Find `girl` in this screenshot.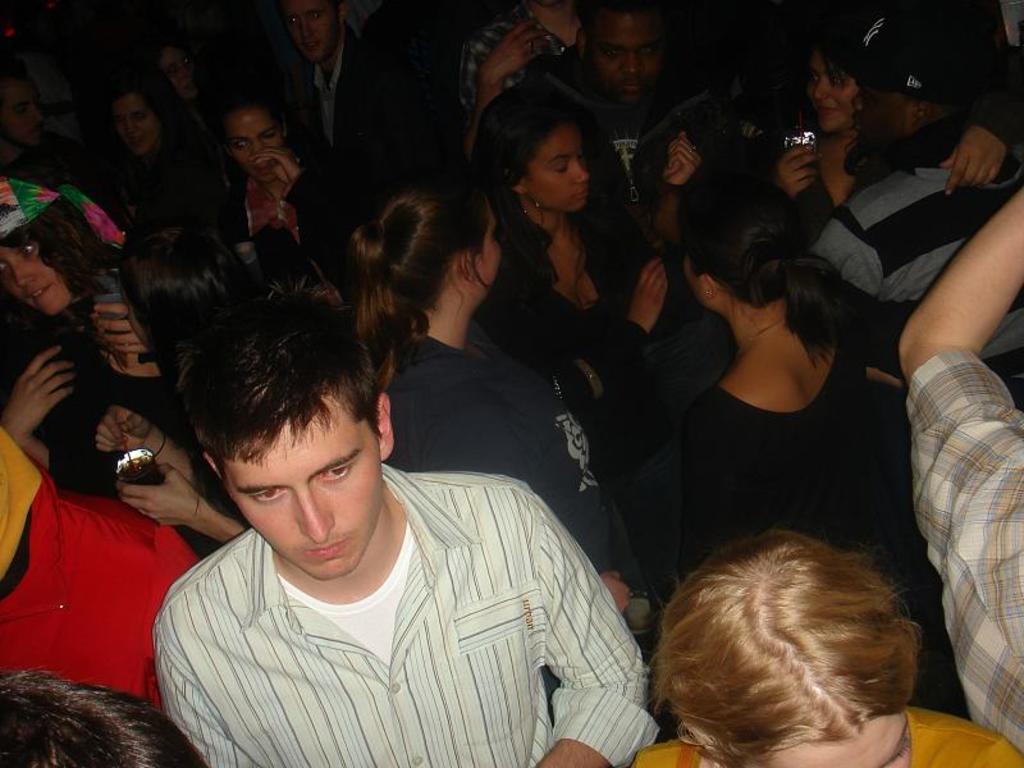
The bounding box for `girl` is 778 27 1020 243.
